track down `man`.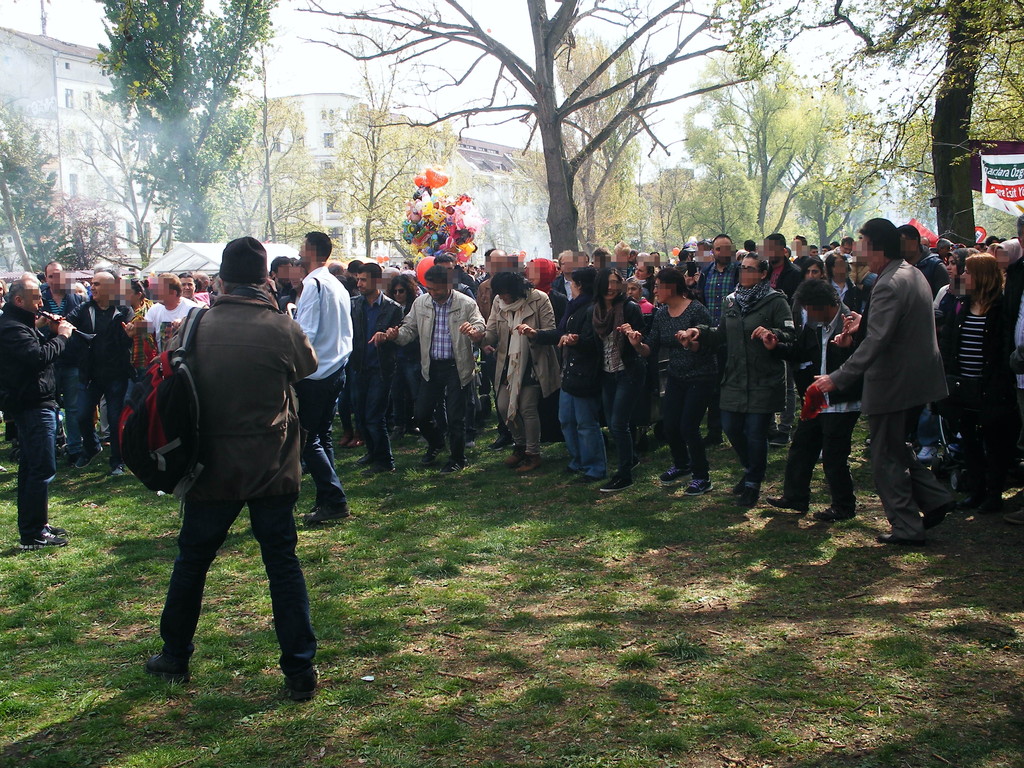
Tracked to <box>40,257,88,467</box>.
